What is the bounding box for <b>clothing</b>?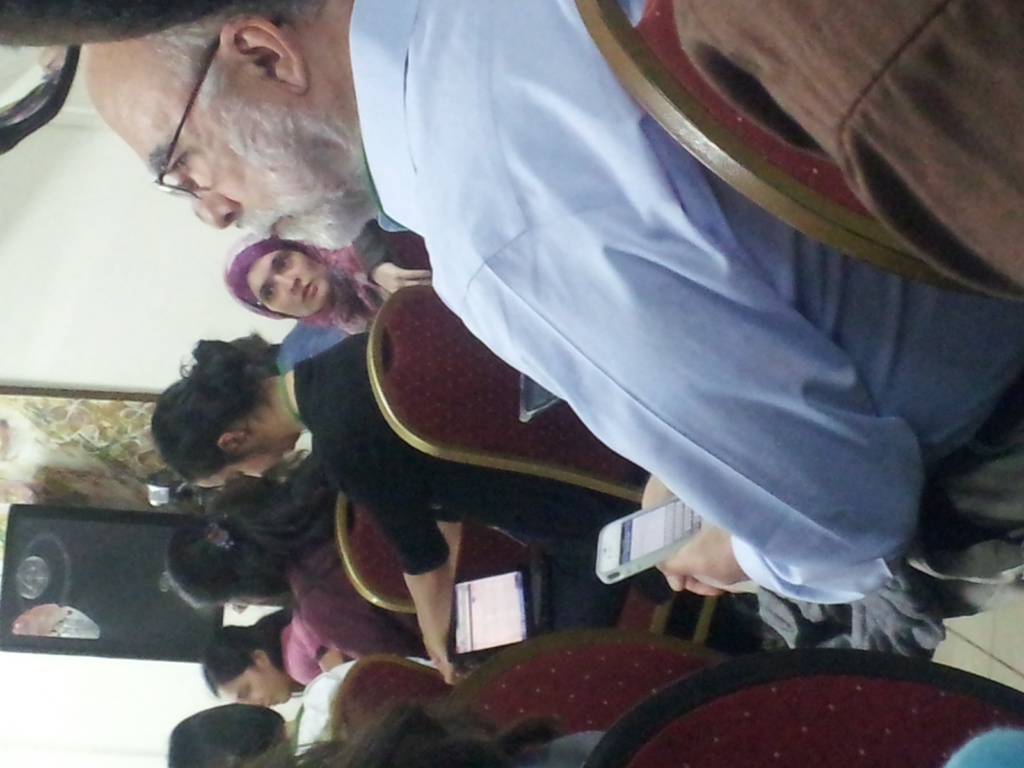
Rect(286, 522, 418, 659).
